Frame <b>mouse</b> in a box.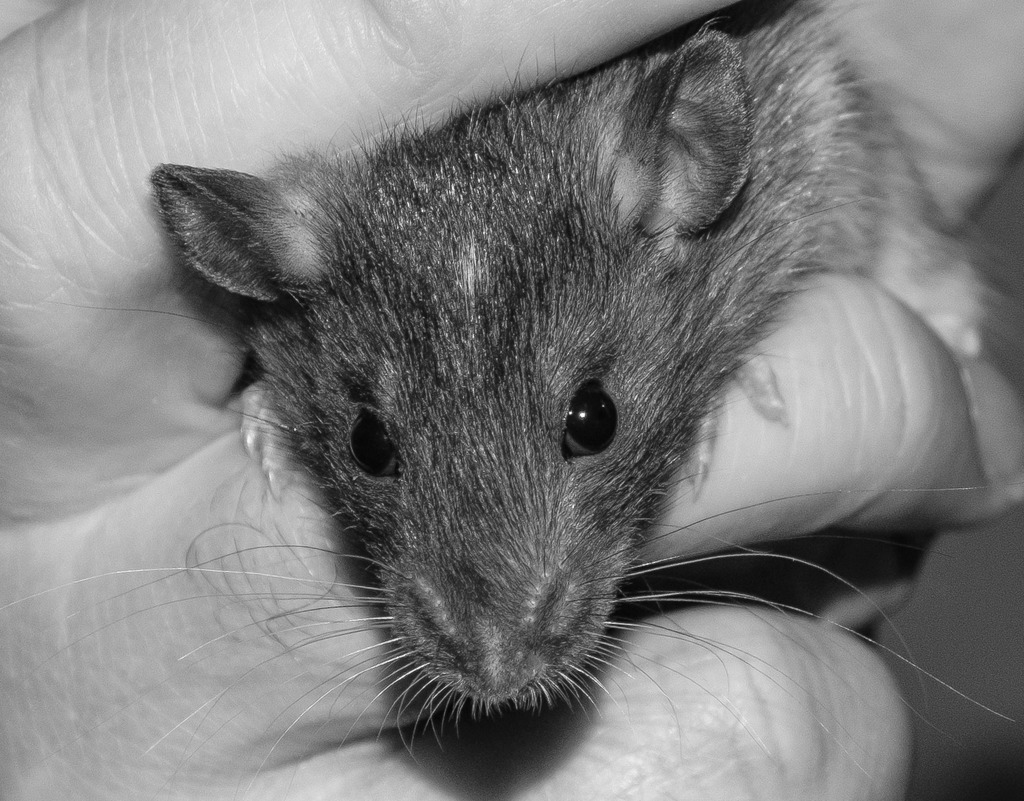
left=0, top=0, right=1018, bottom=768.
